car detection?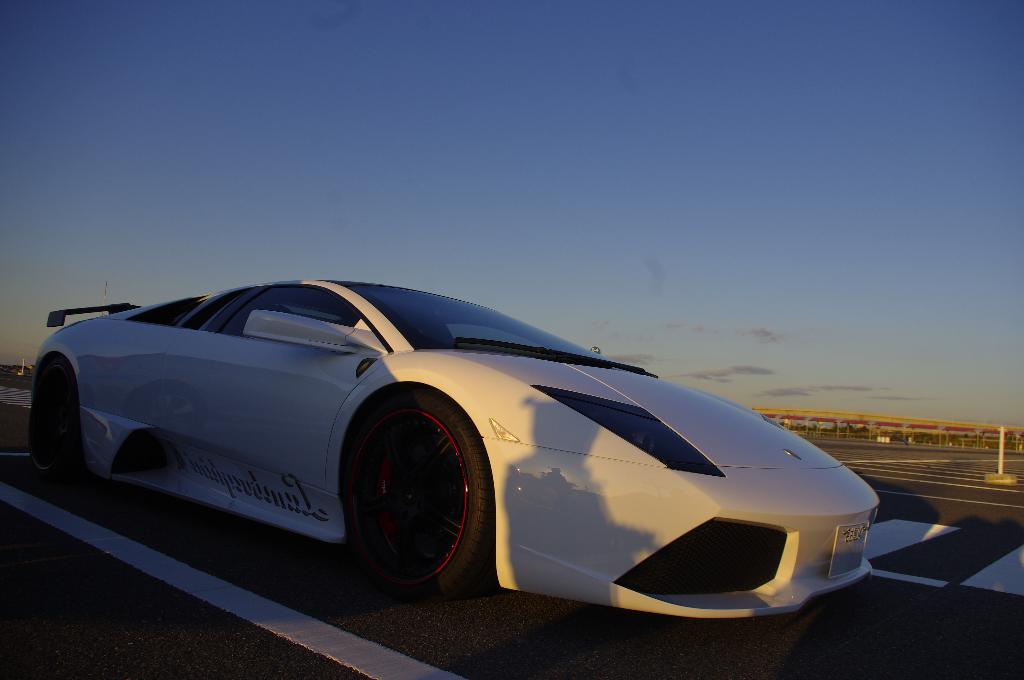
<region>0, 248, 917, 639</region>
